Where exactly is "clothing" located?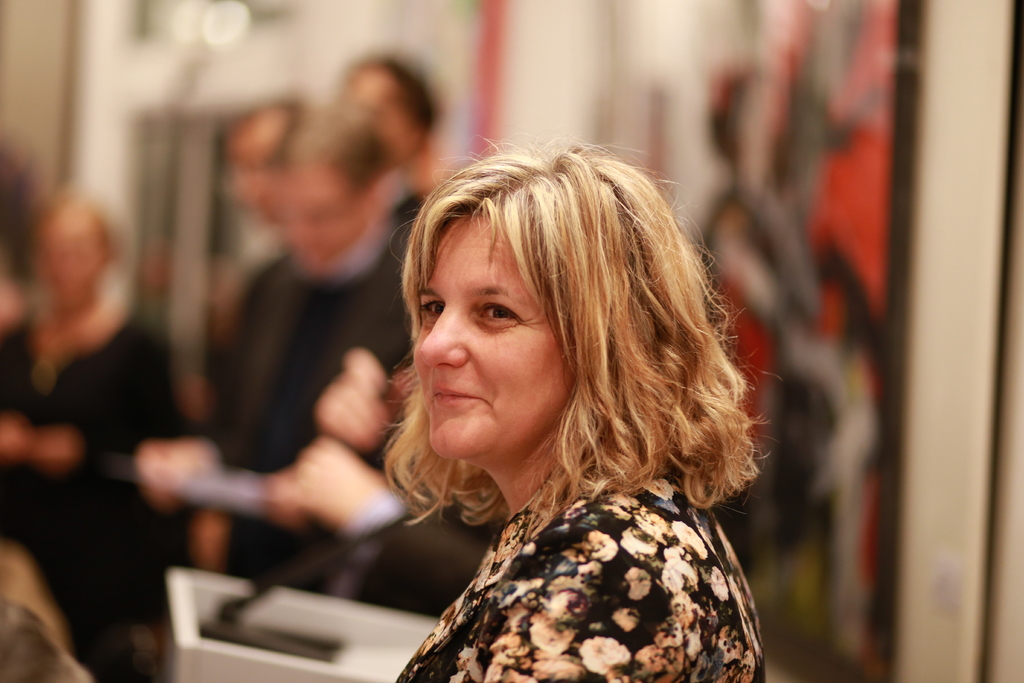
Its bounding box is bbox=[390, 190, 433, 227].
